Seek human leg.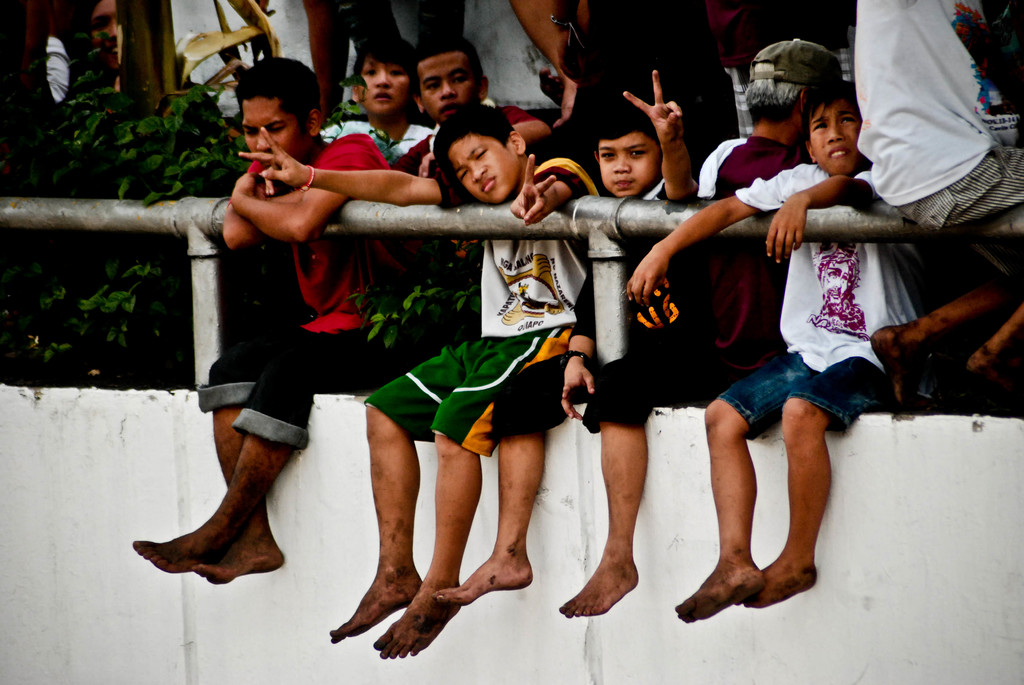
<region>137, 402, 829, 656</region>.
